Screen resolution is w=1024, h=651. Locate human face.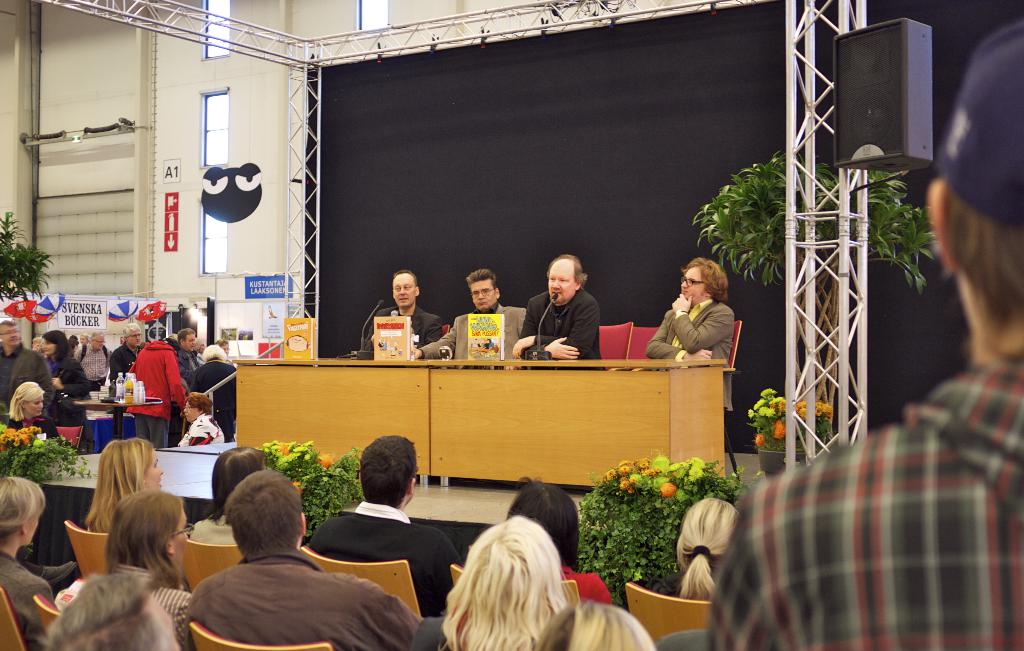
[147, 449, 163, 488].
